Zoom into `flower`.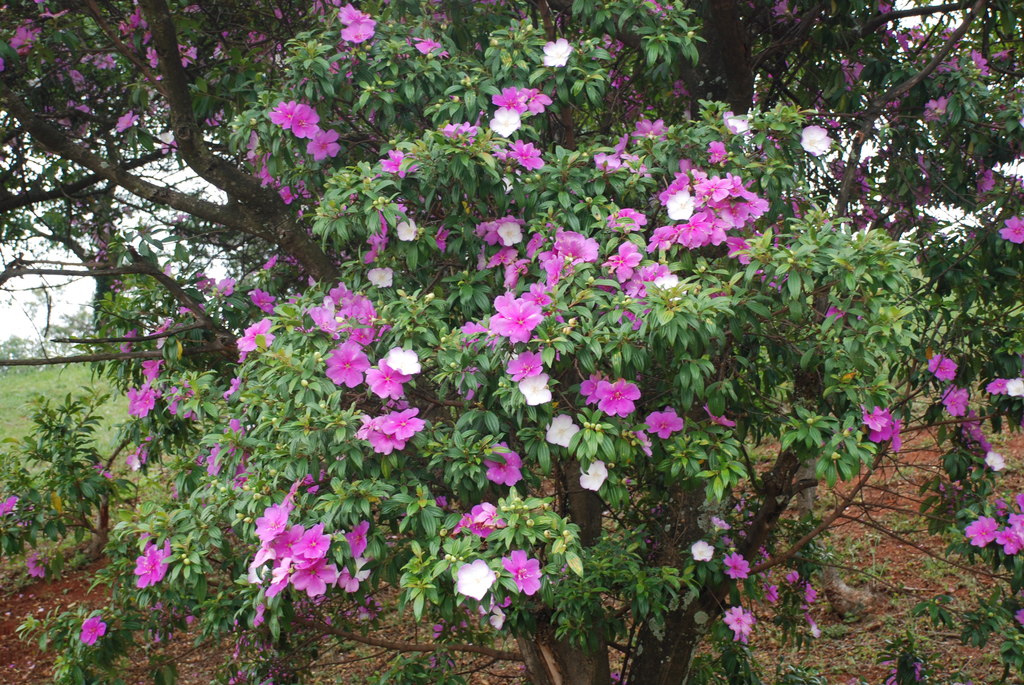
Zoom target: rect(655, 166, 766, 264).
